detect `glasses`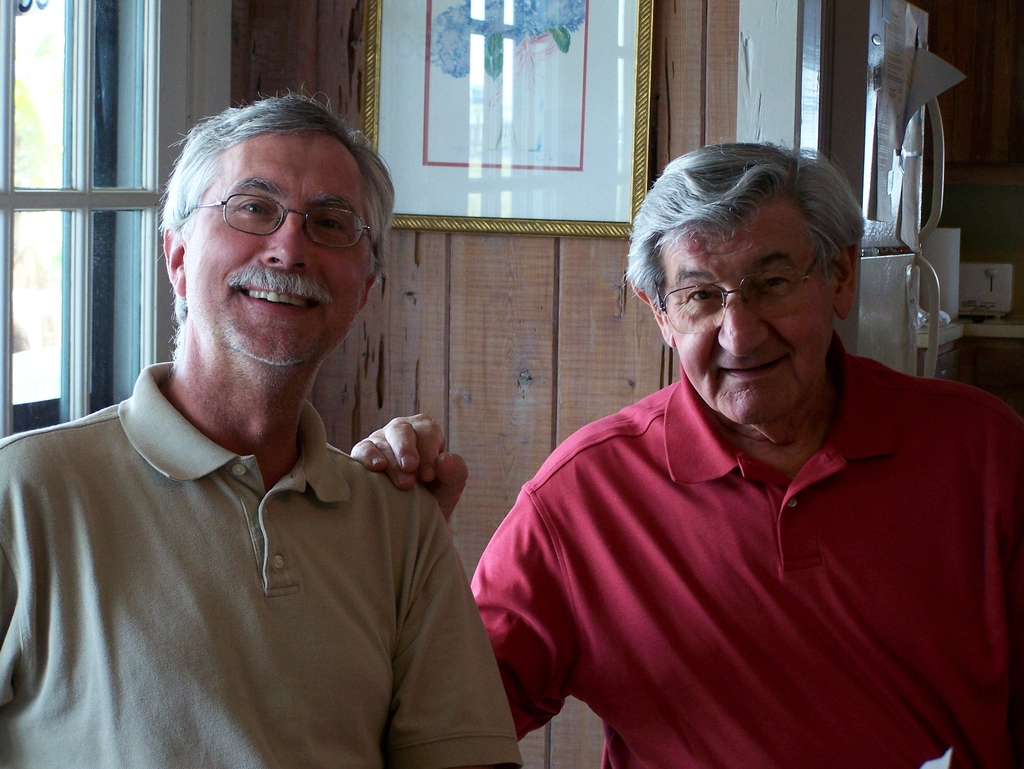
rect(655, 246, 828, 337)
